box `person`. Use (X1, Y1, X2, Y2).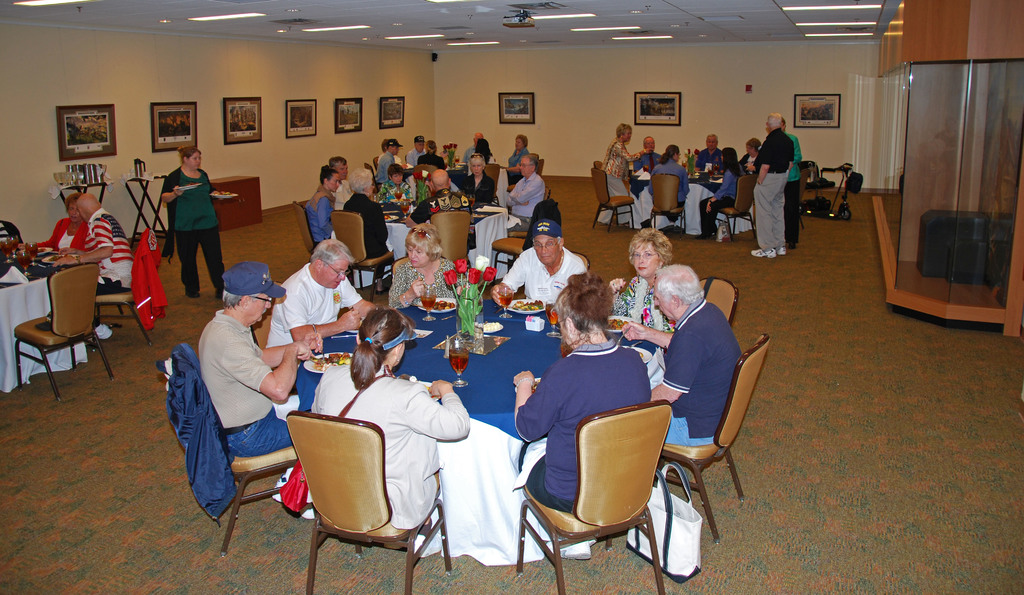
(299, 165, 337, 245).
